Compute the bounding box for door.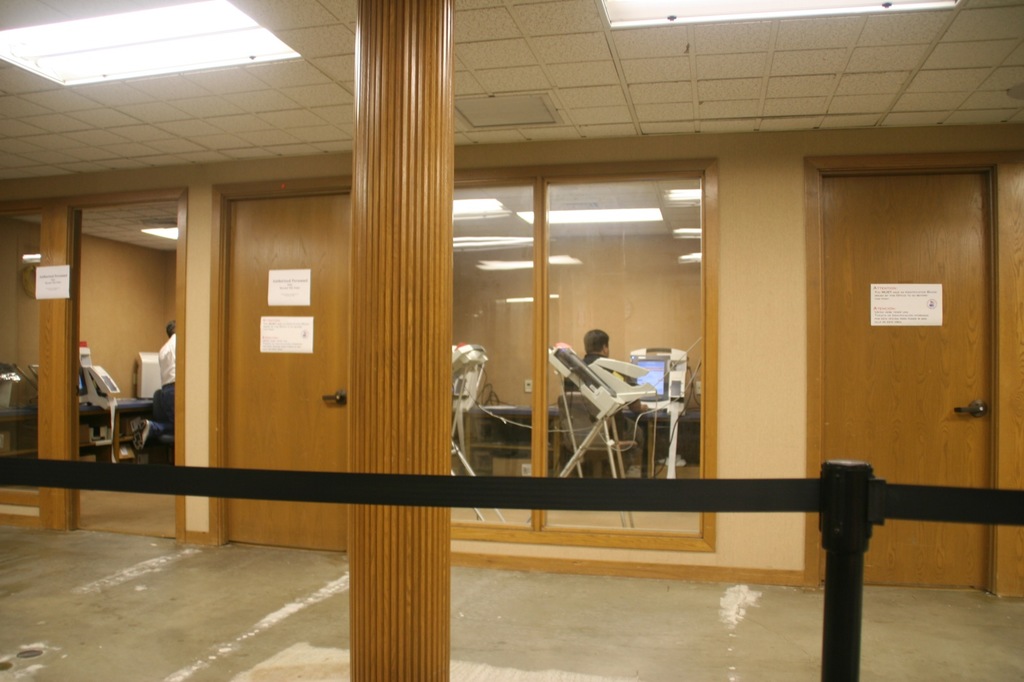
814/134/1004/575.
